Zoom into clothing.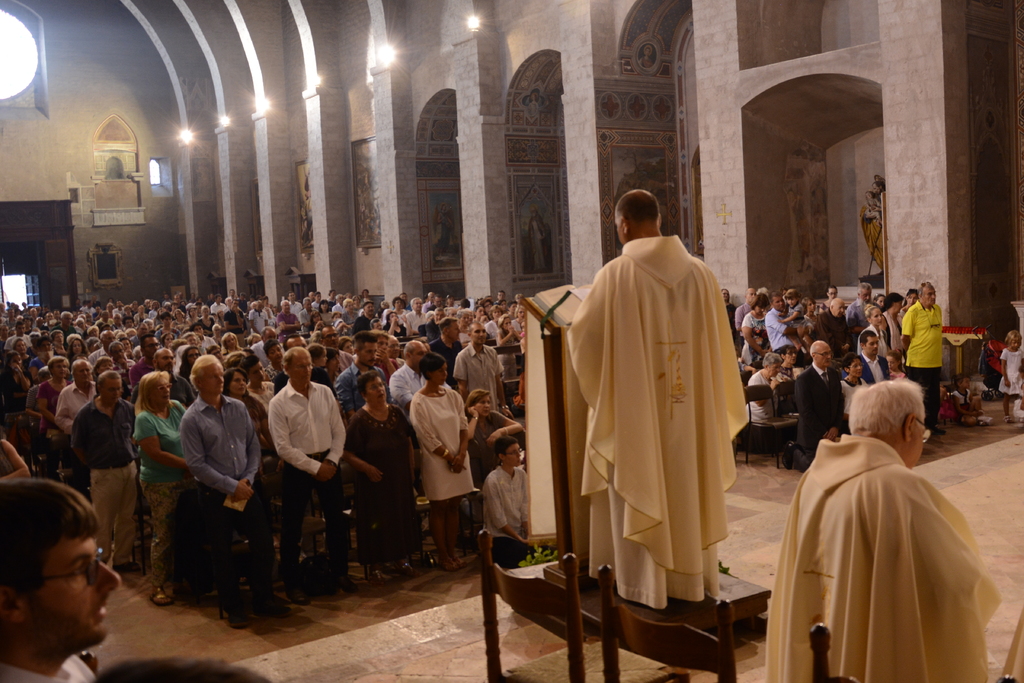
Zoom target: BBox(762, 308, 796, 351).
